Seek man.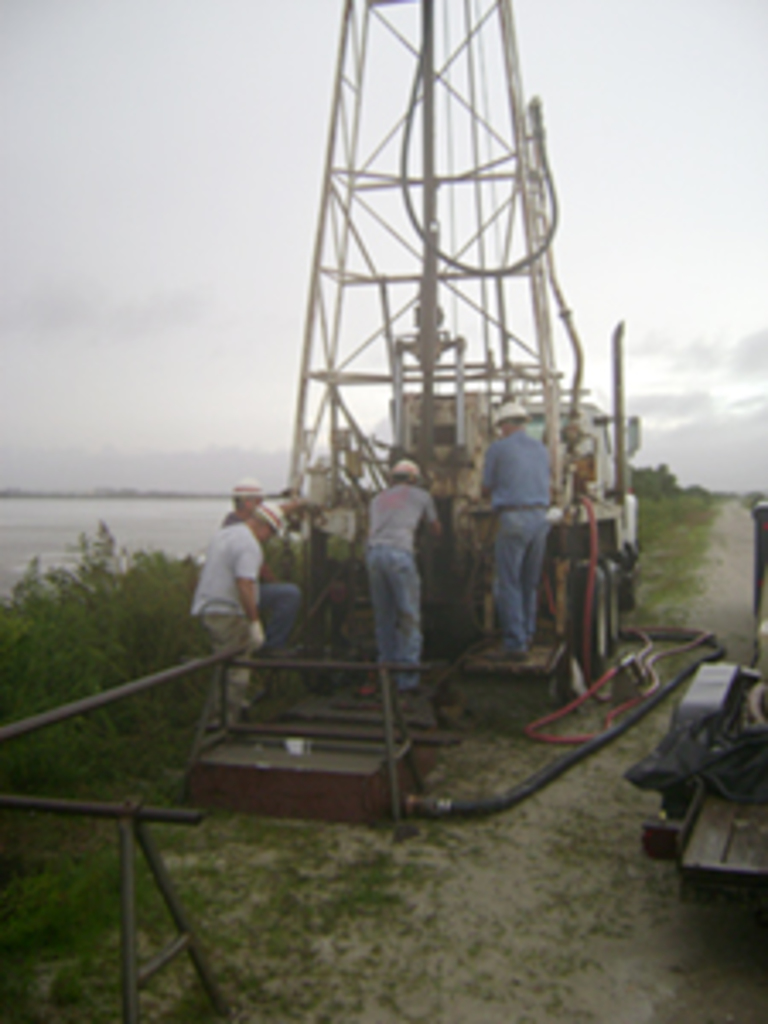
select_region(352, 457, 461, 696).
